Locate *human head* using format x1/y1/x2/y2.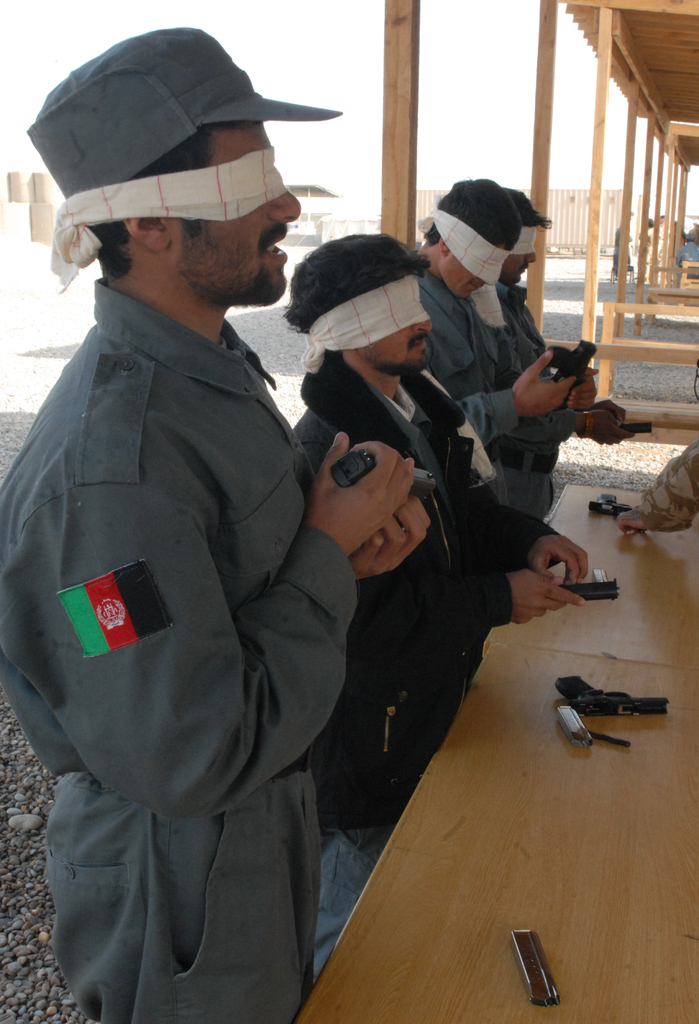
499/189/554/287.
